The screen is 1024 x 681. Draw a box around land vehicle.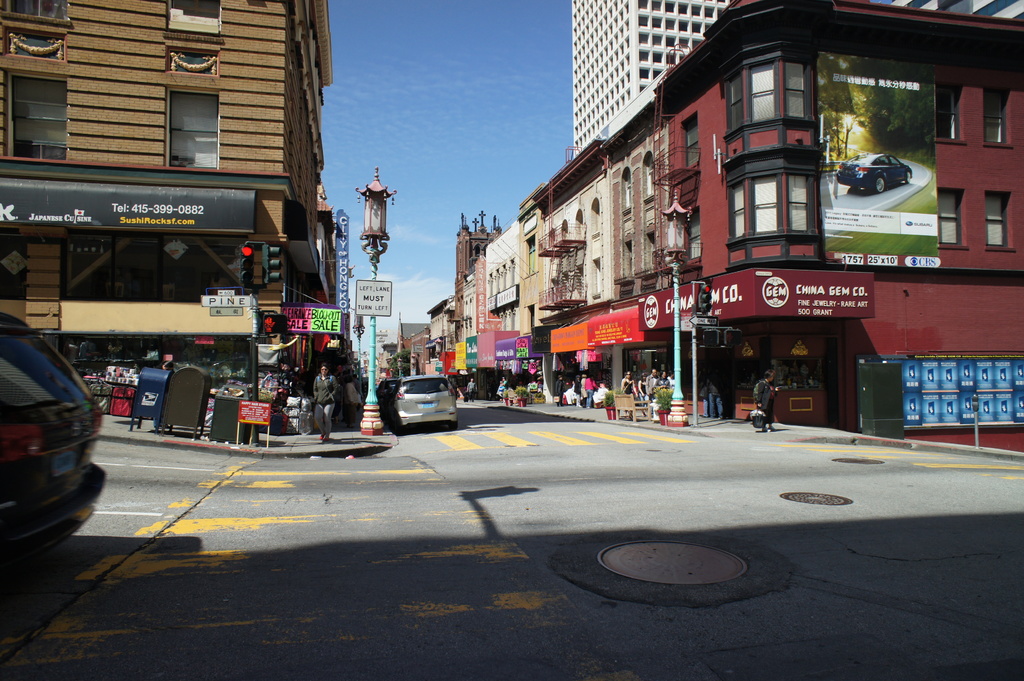
region(0, 312, 109, 568).
